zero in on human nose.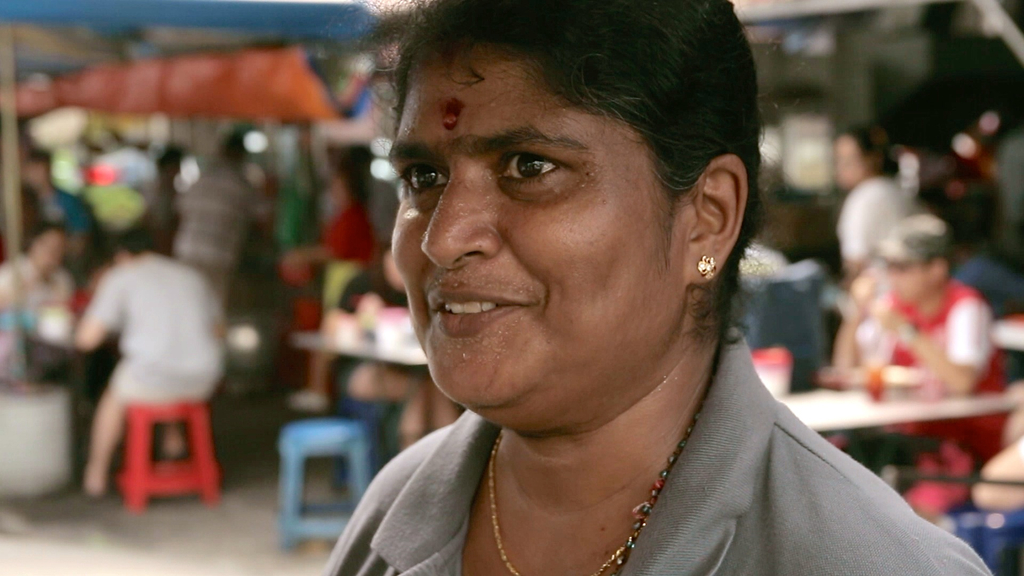
Zeroed in: detection(419, 166, 499, 267).
